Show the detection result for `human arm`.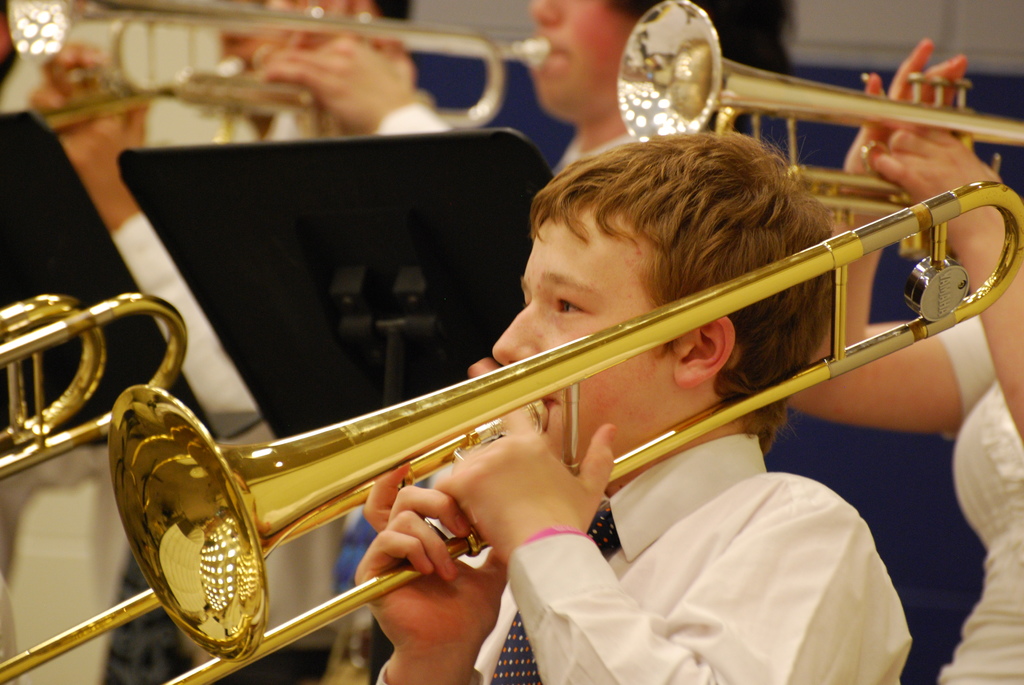
left=36, top=38, right=260, bottom=440.
